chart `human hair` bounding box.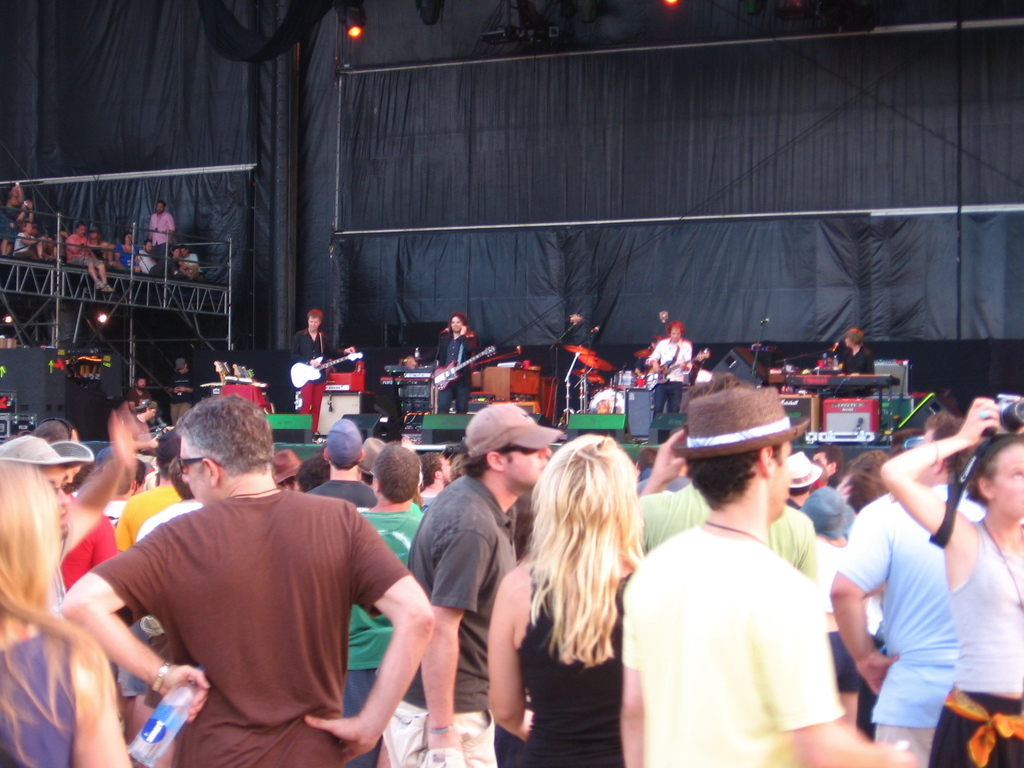
Charted: detection(840, 449, 904, 514).
